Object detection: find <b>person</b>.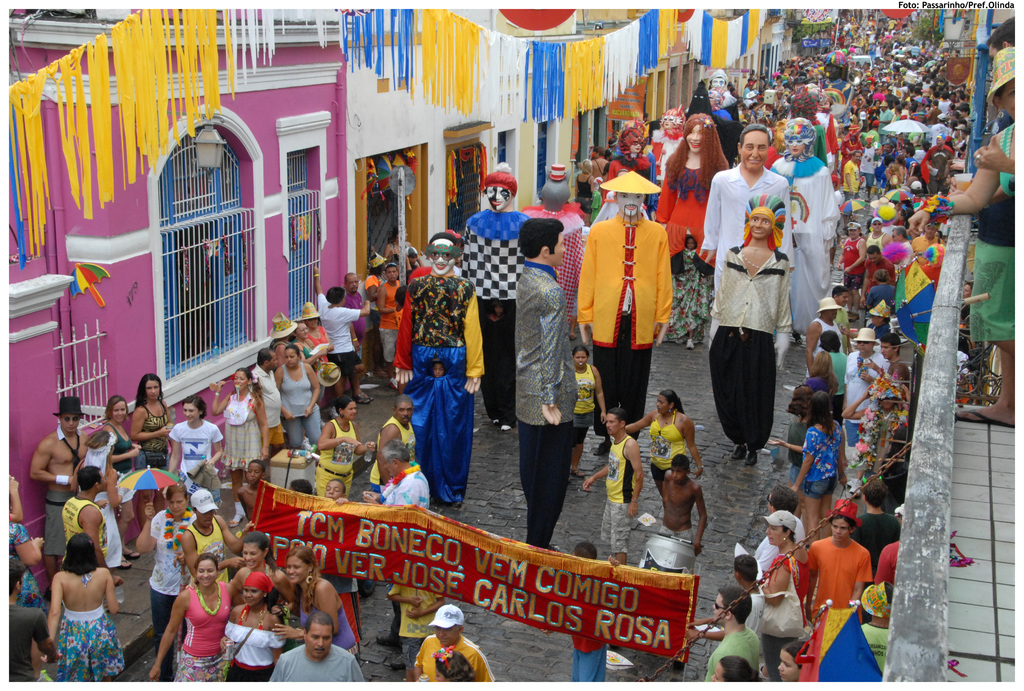
bbox(867, 335, 911, 386).
